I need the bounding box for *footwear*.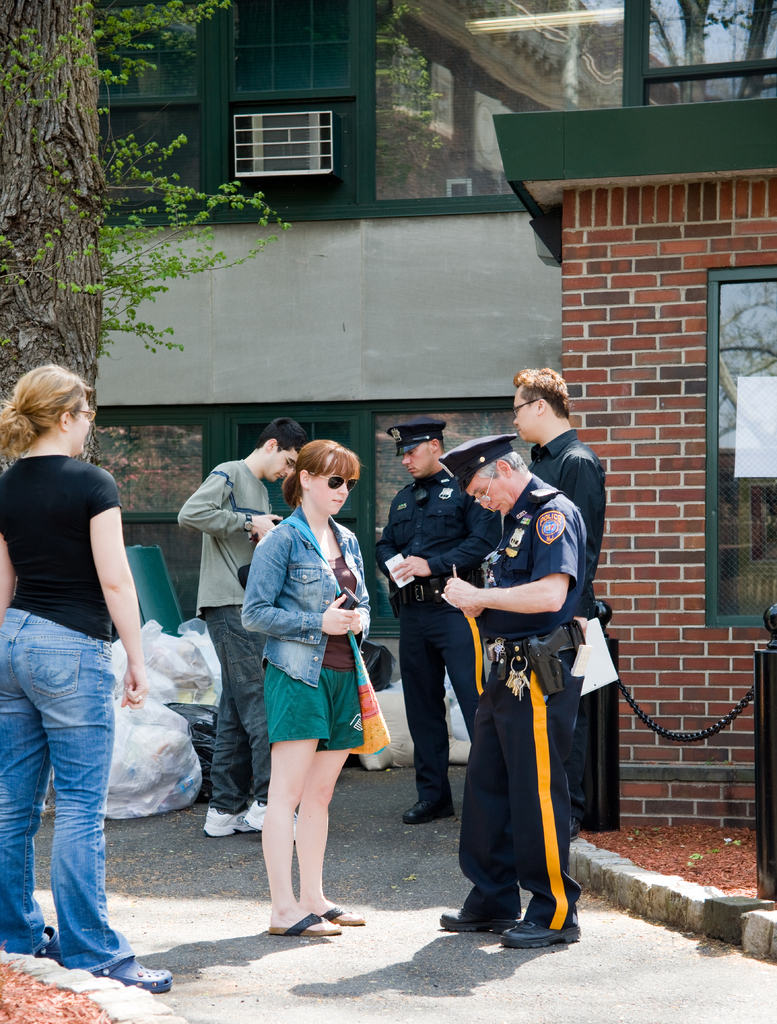
Here it is: <box>323,903,365,924</box>.
